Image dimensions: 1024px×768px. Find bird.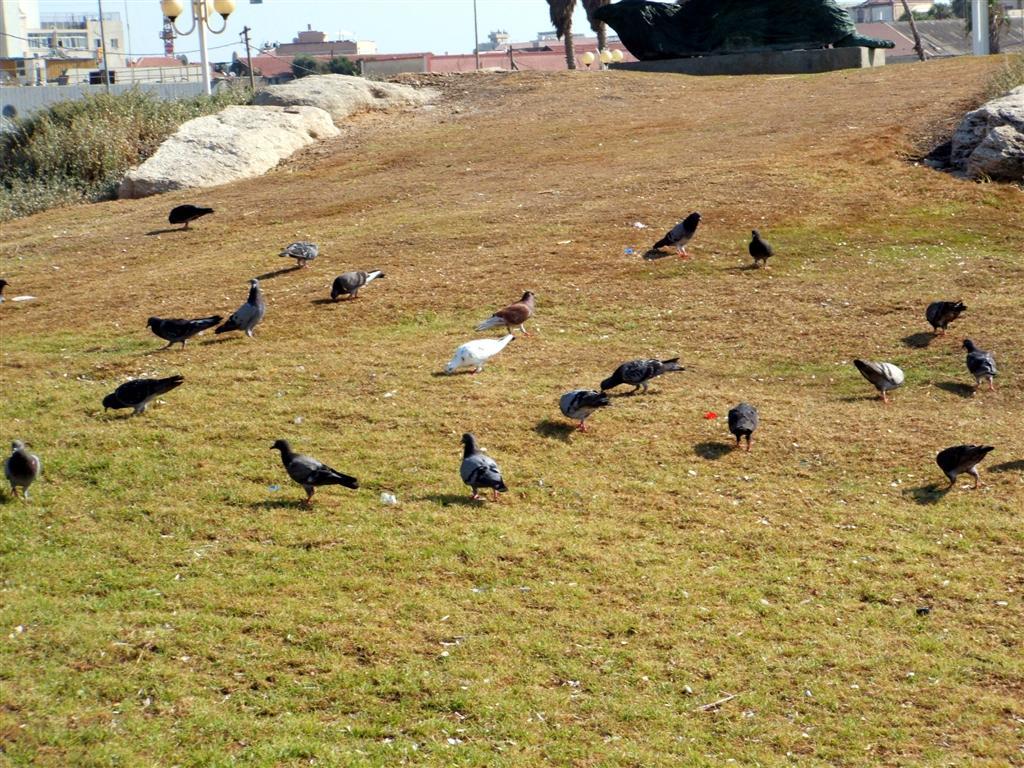
detection(853, 358, 904, 403).
